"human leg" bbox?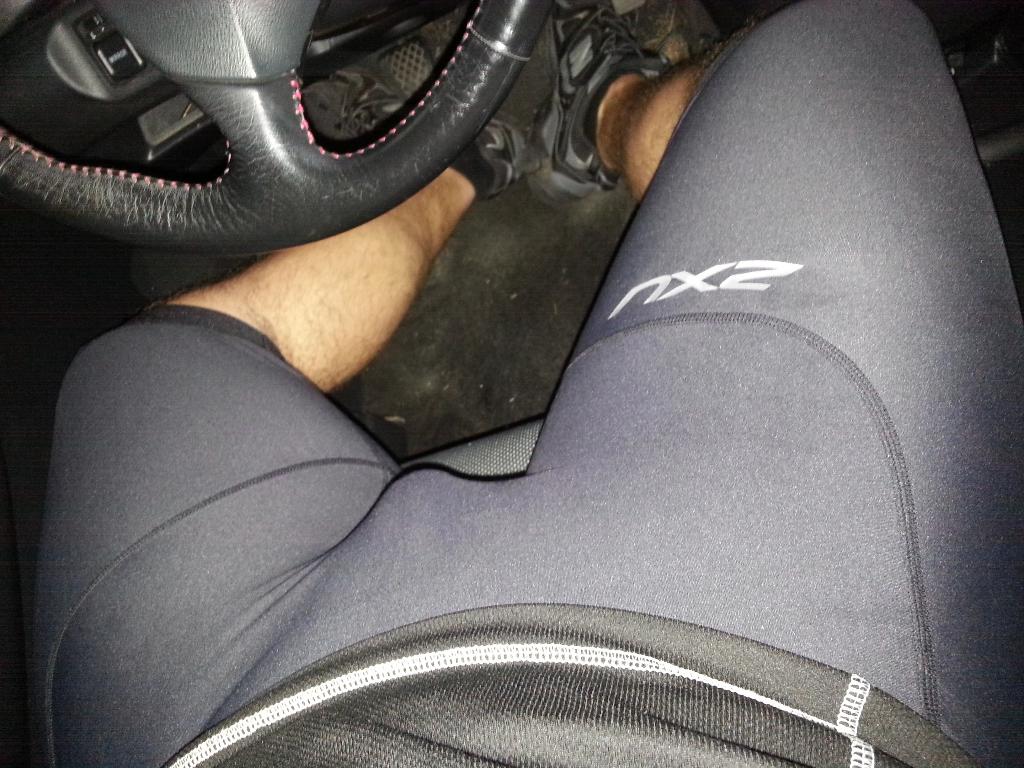
(518,13,1023,668)
